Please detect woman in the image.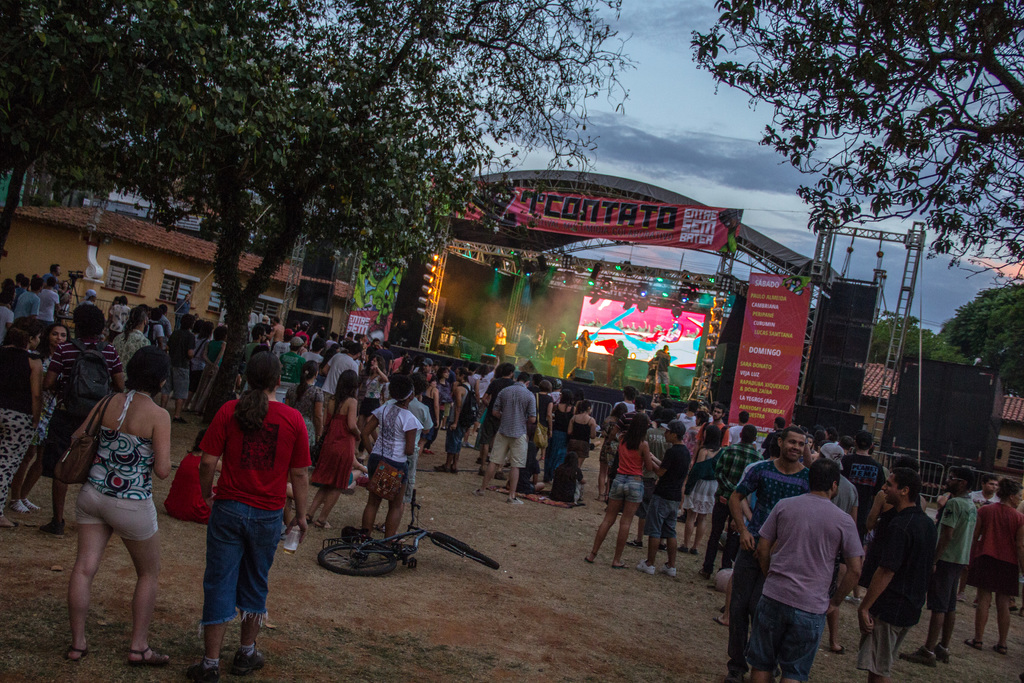
307/368/364/530.
